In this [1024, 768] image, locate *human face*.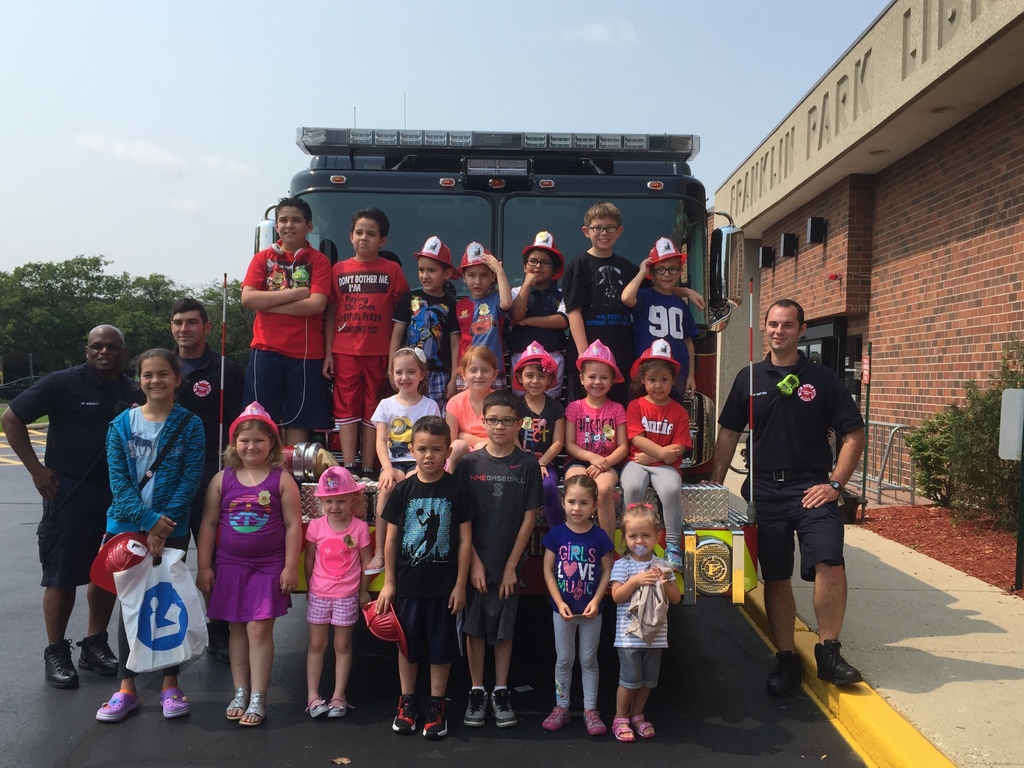
Bounding box: l=652, t=255, r=680, b=290.
